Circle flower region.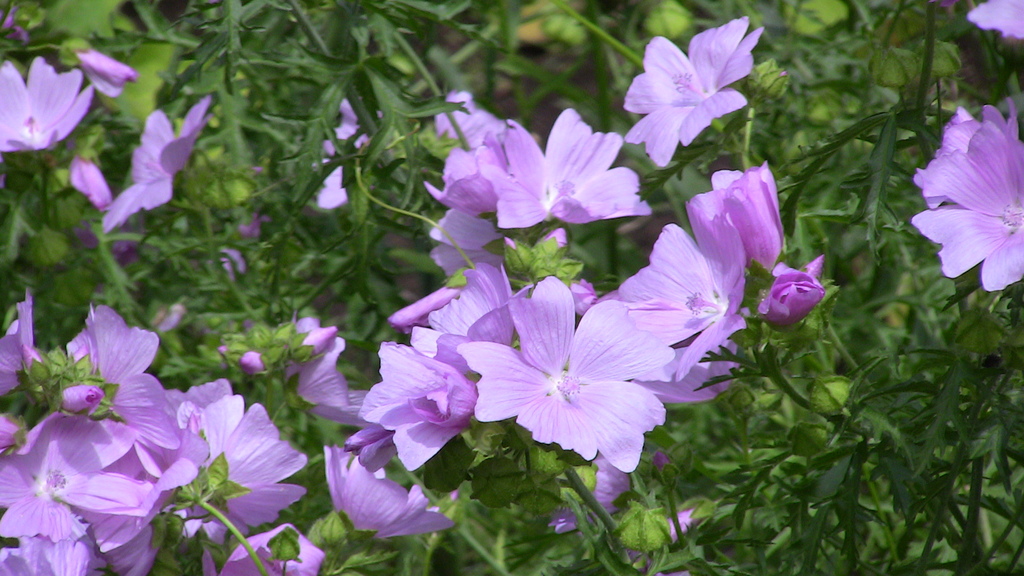
Region: (426, 129, 511, 223).
